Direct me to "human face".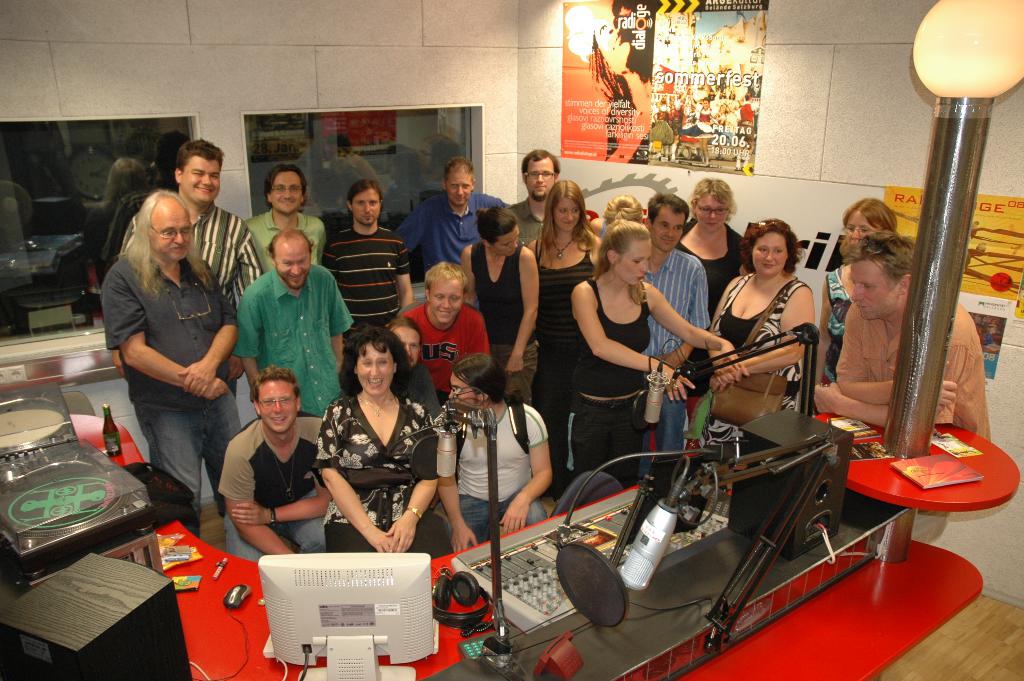
Direction: left=611, top=240, right=646, bottom=284.
